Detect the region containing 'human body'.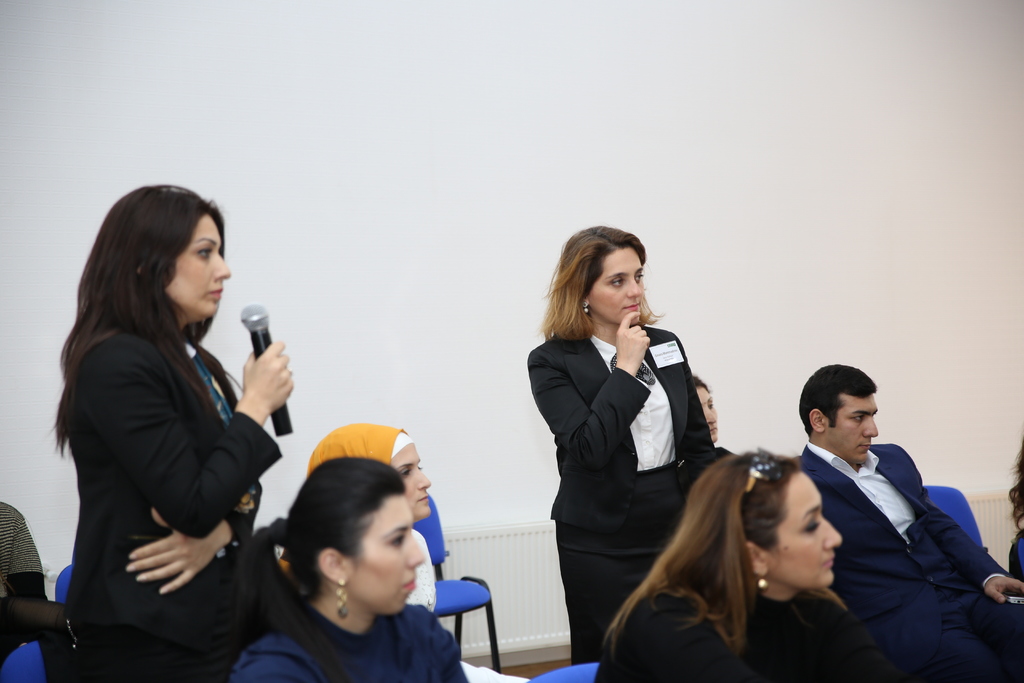
rect(1005, 528, 1023, 579).
